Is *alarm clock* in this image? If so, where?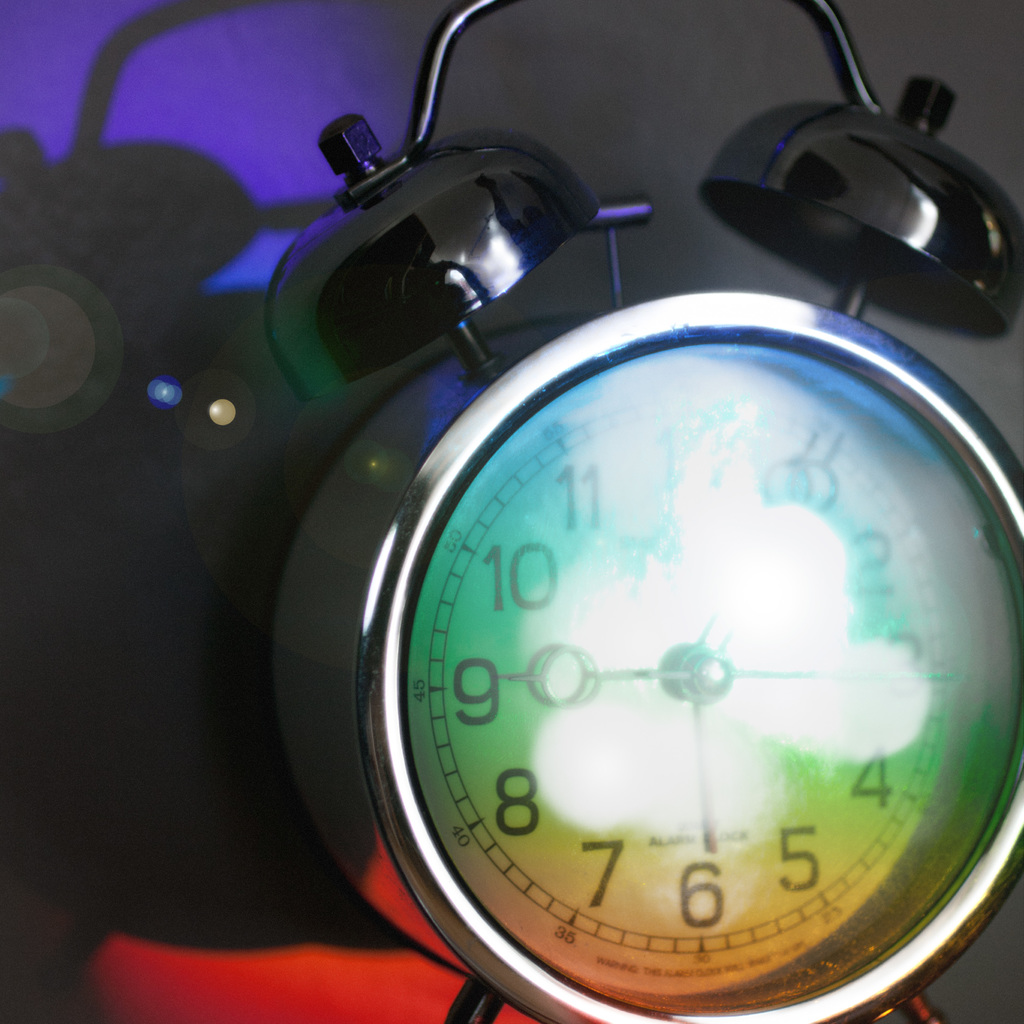
Yes, at select_region(260, 0, 1023, 1023).
